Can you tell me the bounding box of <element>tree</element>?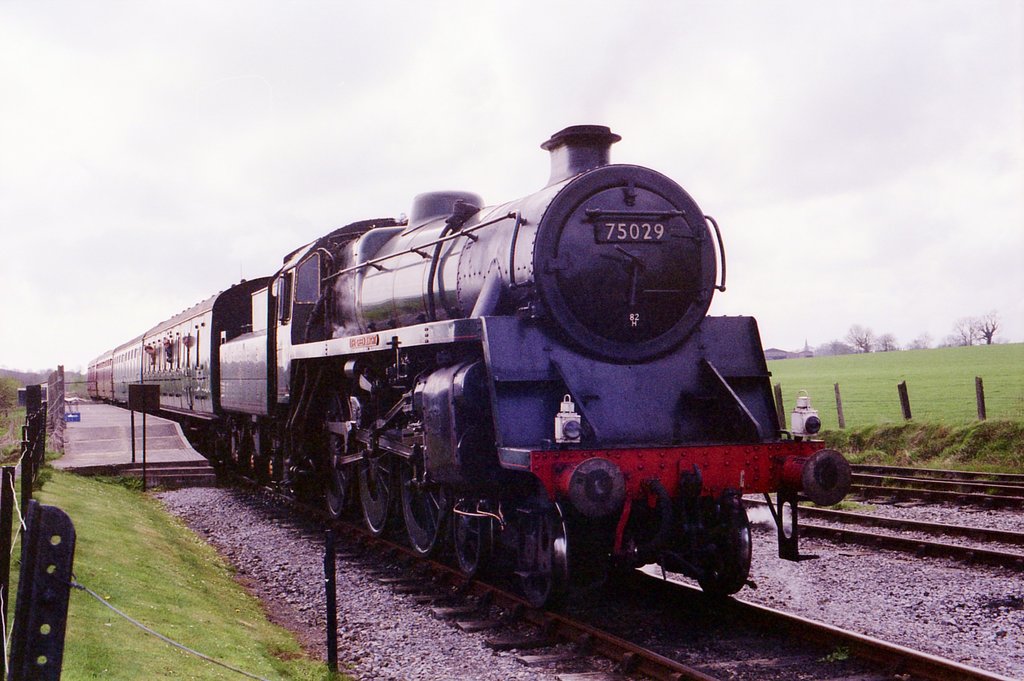
[812,341,856,353].
